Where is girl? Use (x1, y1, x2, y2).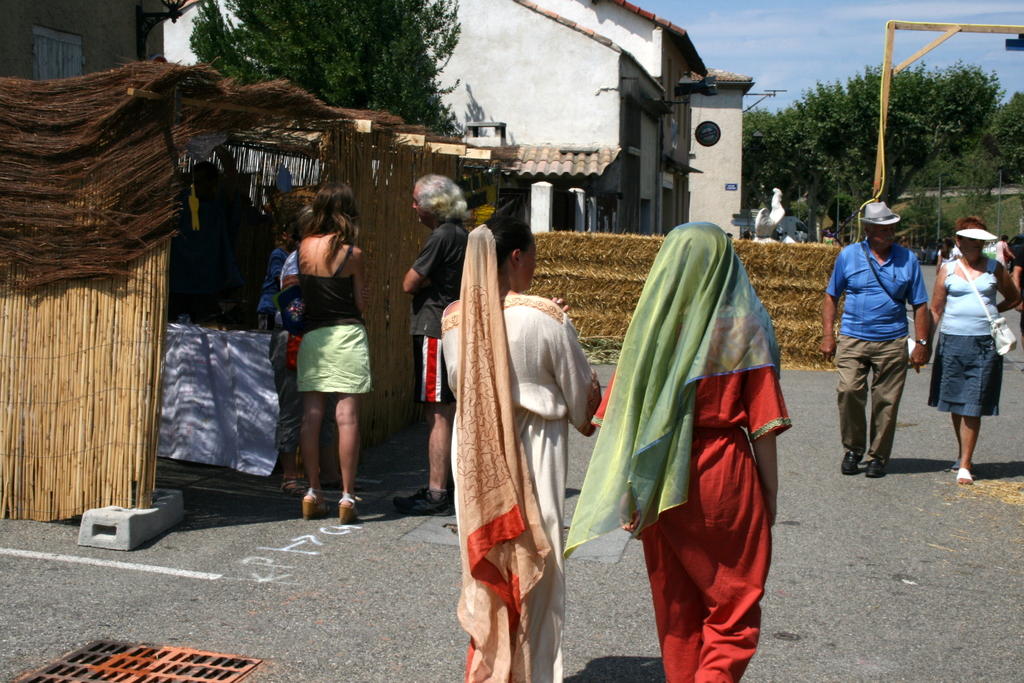
(291, 184, 373, 522).
